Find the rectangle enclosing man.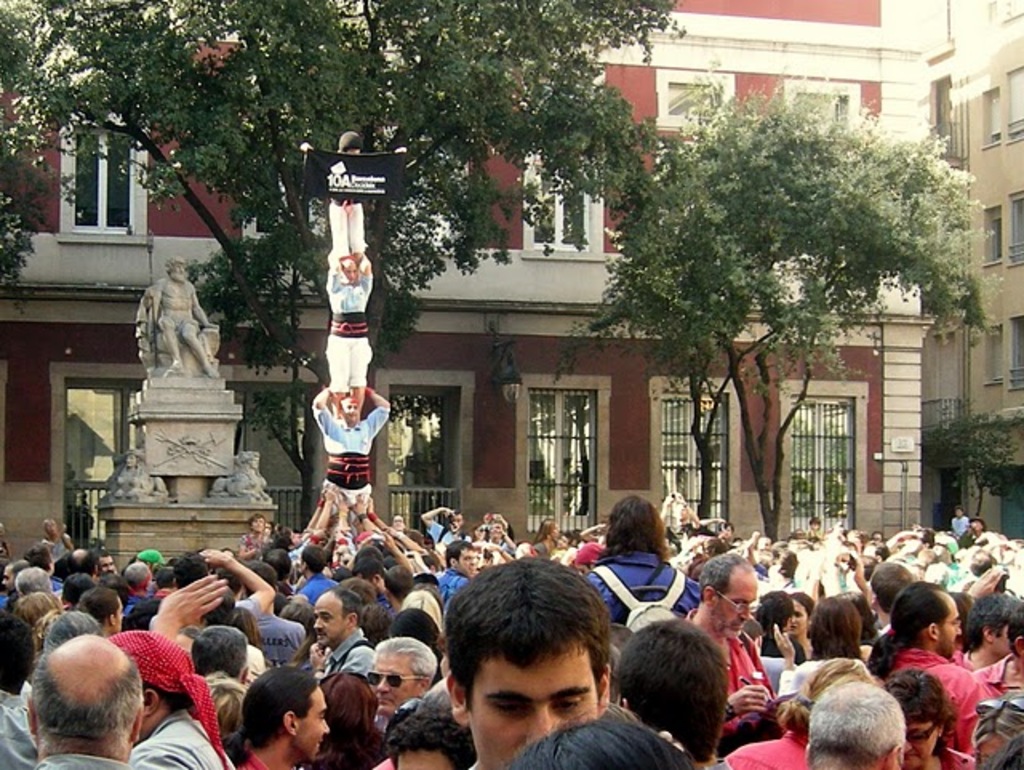
[152,258,219,386].
